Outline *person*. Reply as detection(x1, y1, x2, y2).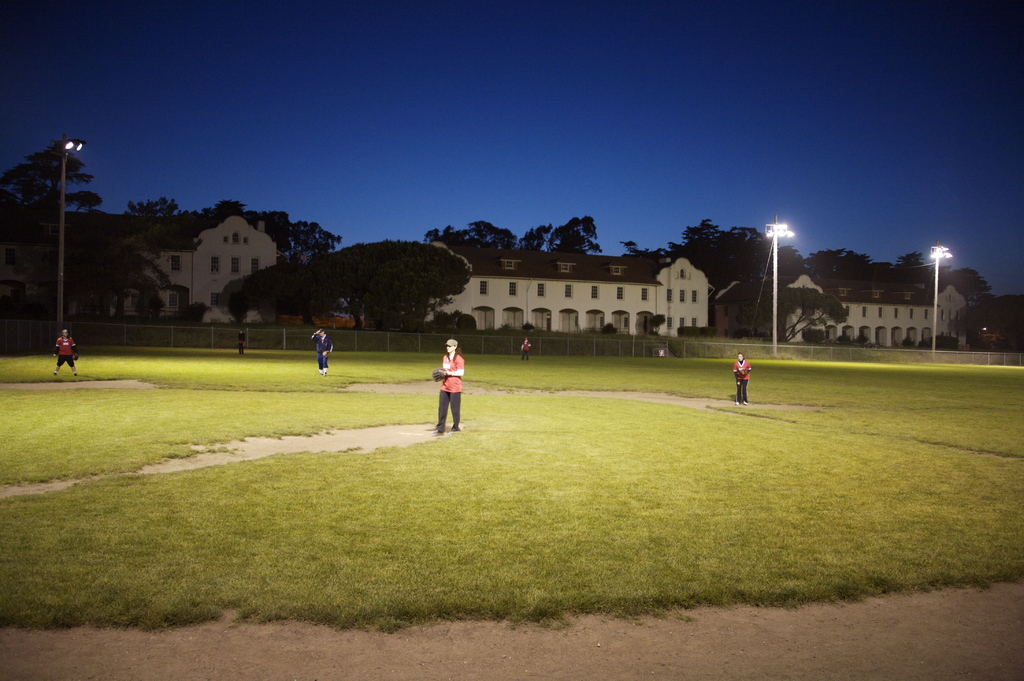
detection(433, 341, 465, 427).
